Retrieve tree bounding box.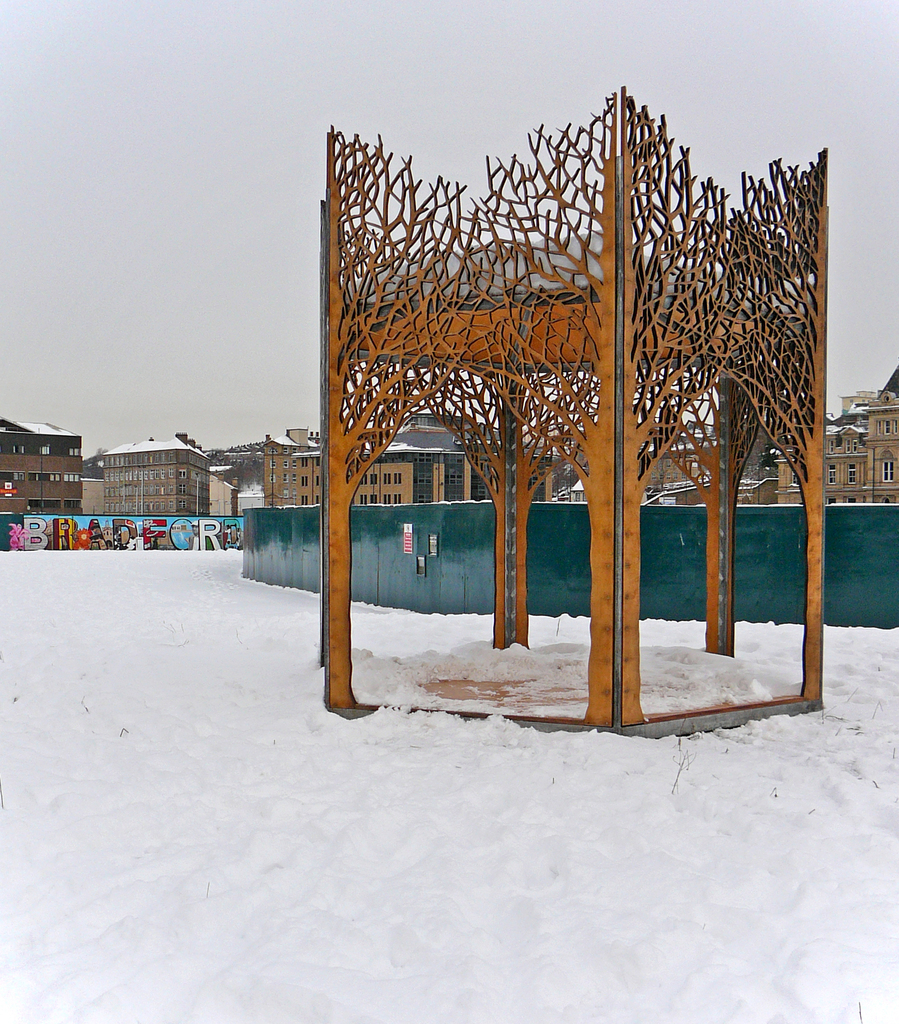
Bounding box: (left=417, top=79, right=745, bottom=728).
